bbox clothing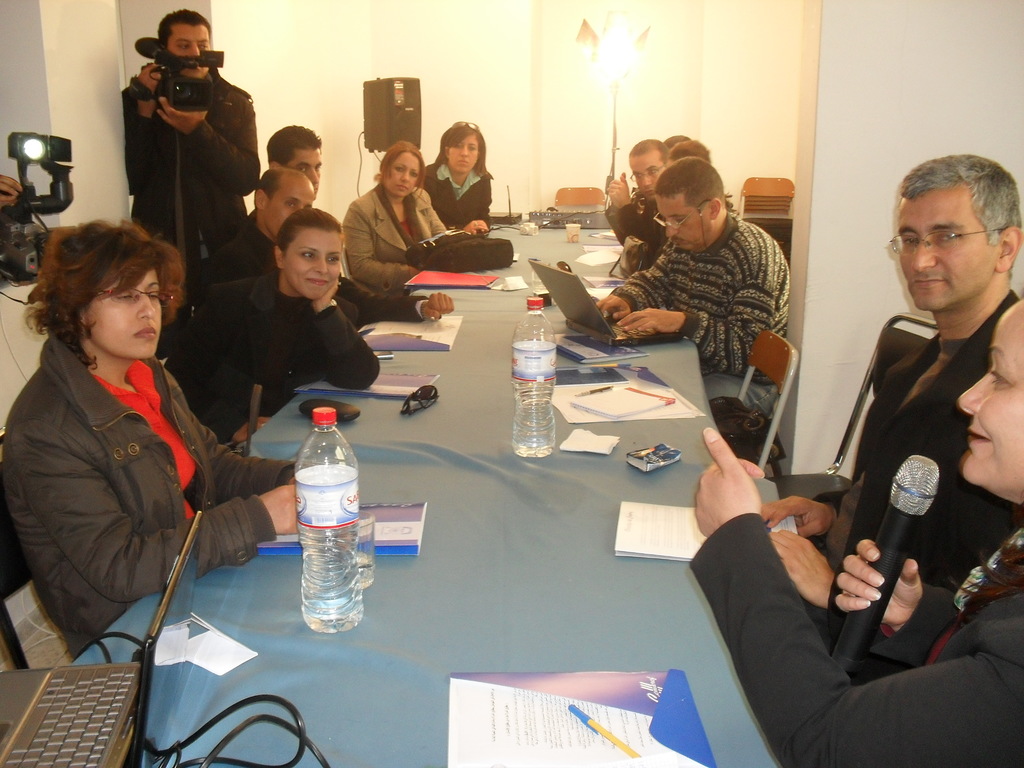
{"left": 124, "top": 61, "right": 262, "bottom": 370}
